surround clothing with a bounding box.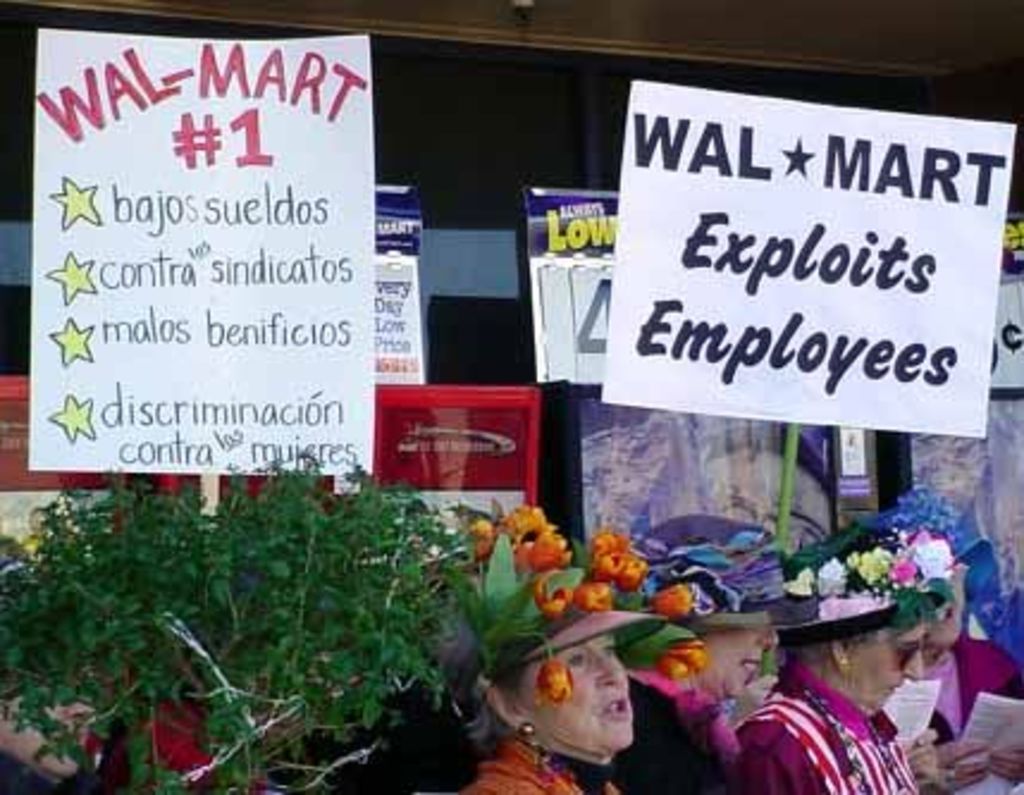
<region>895, 633, 1022, 754</region>.
